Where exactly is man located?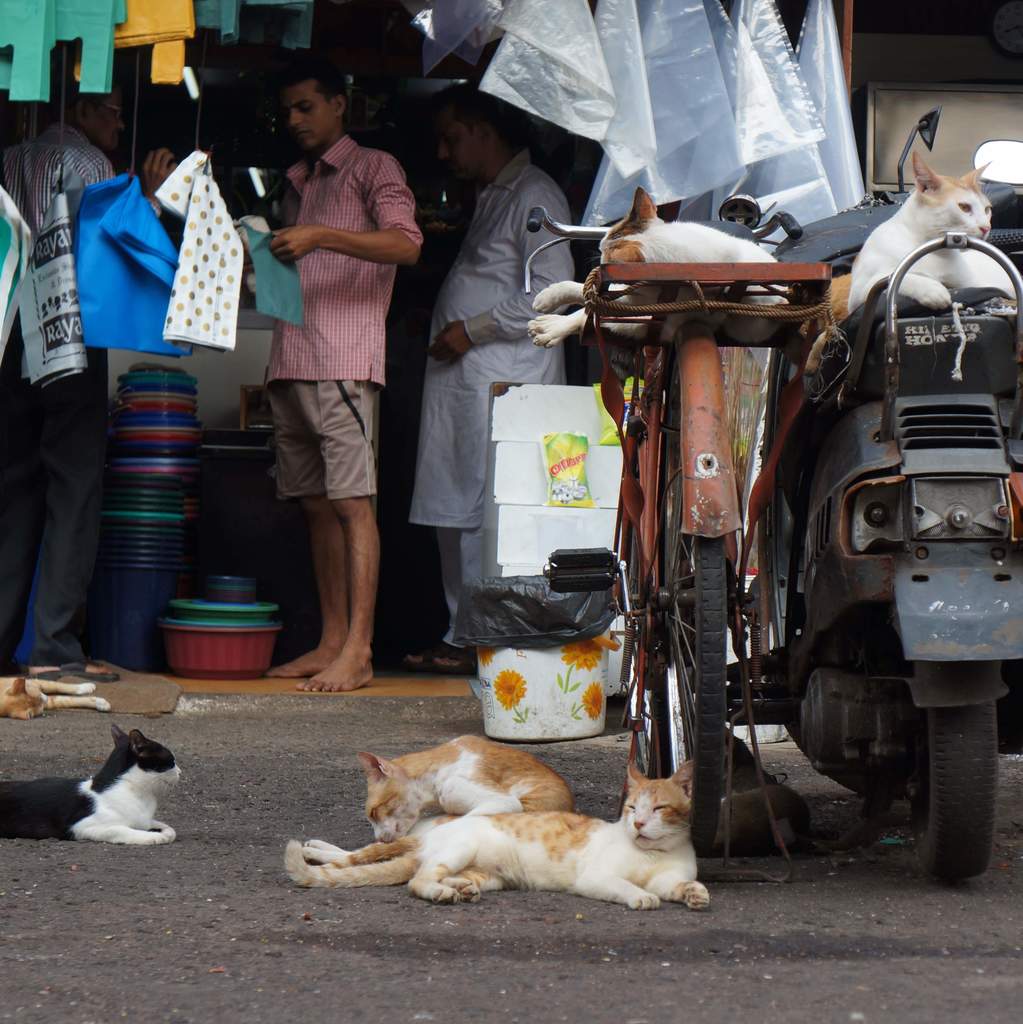
Its bounding box is {"left": 398, "top": 83, "right": 574, "bottom": 684}.
